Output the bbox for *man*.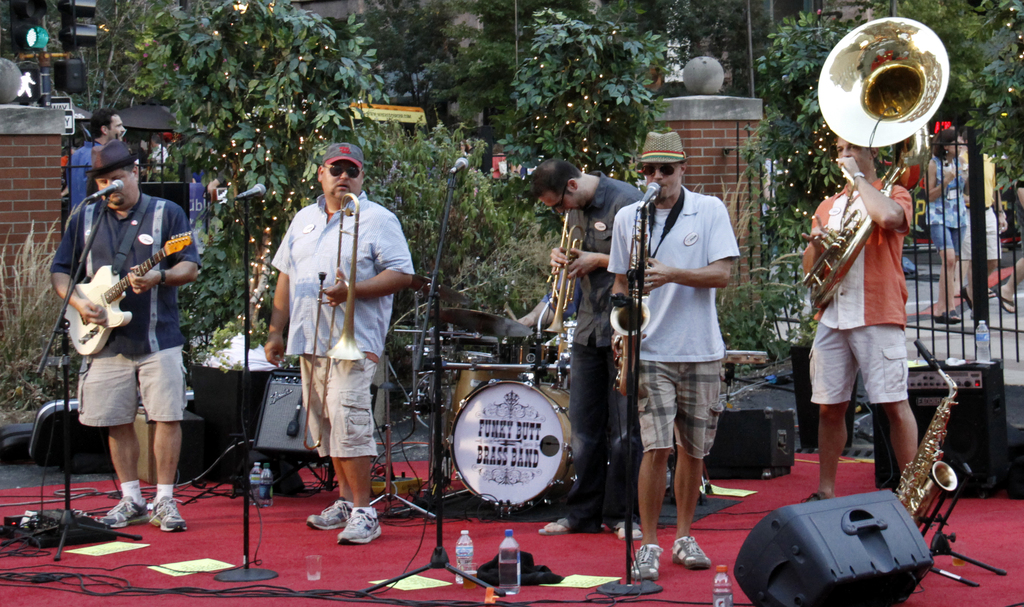
bbox=(261, 142, 414, 544).
